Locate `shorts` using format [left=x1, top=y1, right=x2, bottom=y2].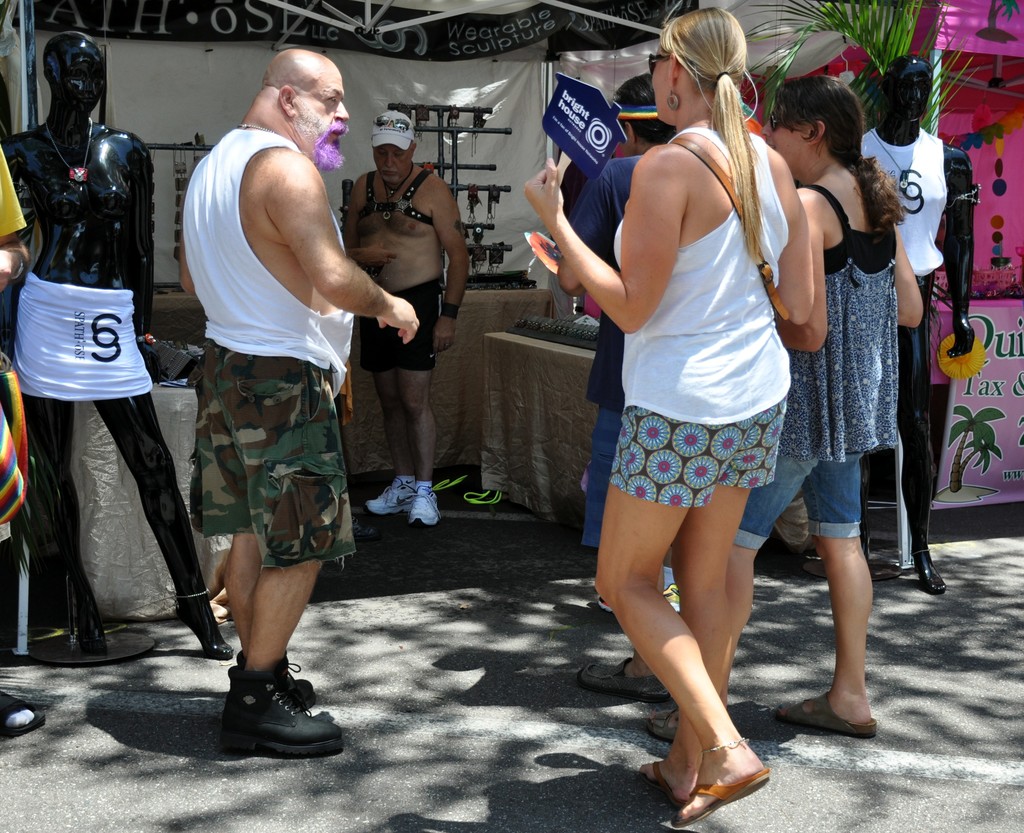
[left=363, top=274, right=444, bottom=369].
